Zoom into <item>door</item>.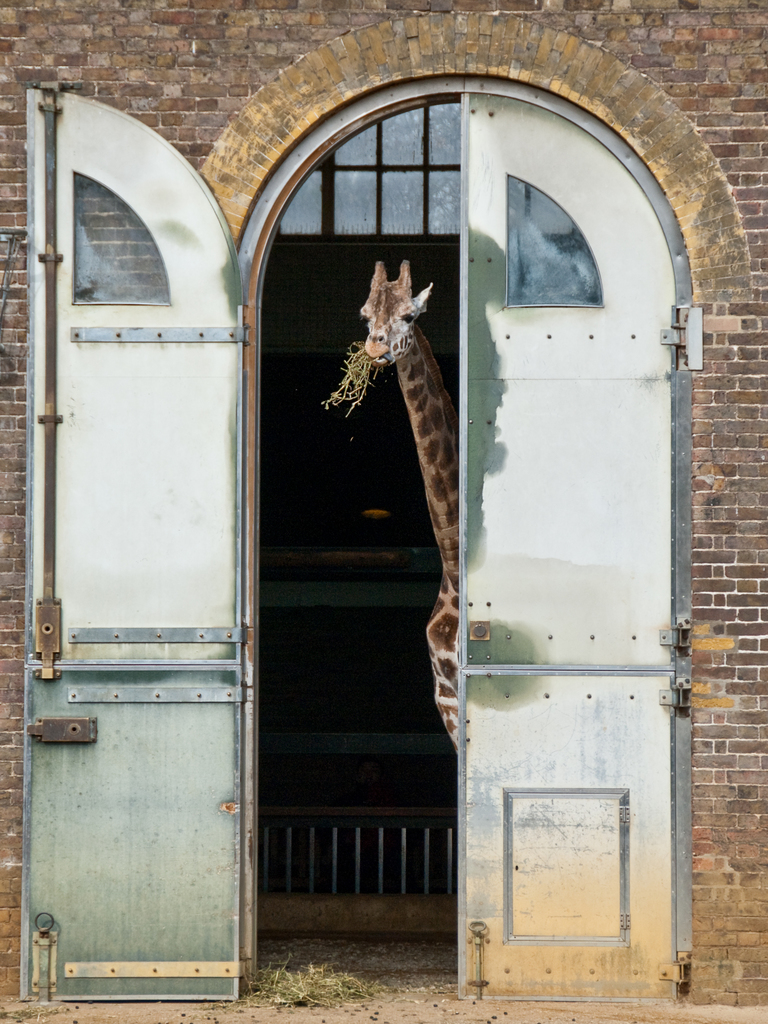
Zoom target: select_region(21, 64, 241, 1005).
